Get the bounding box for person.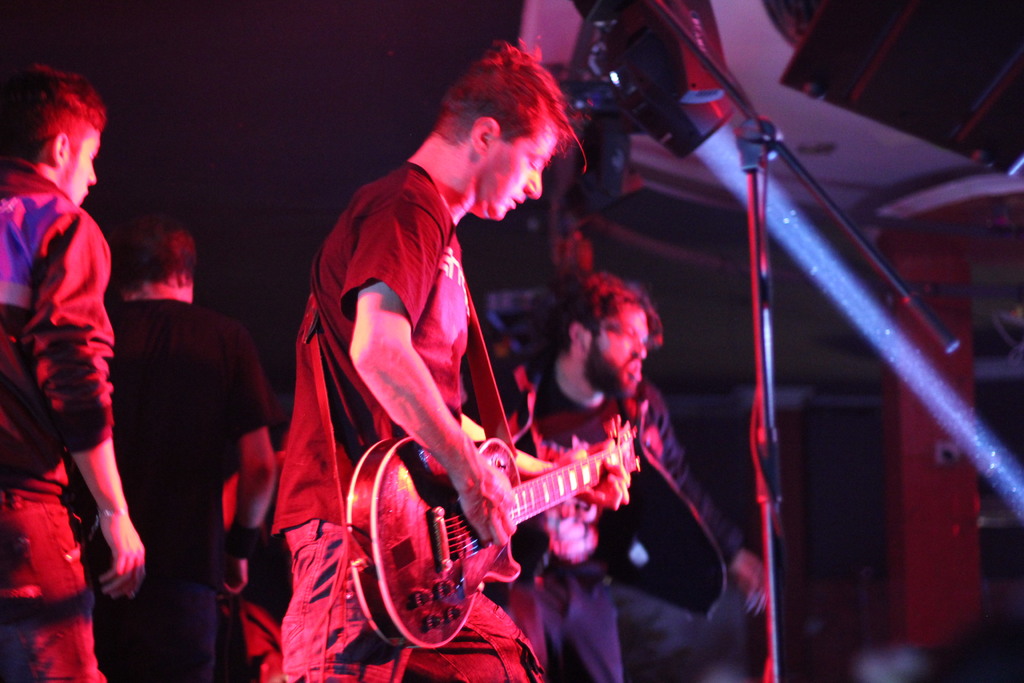
218, 3, 675, 682.
